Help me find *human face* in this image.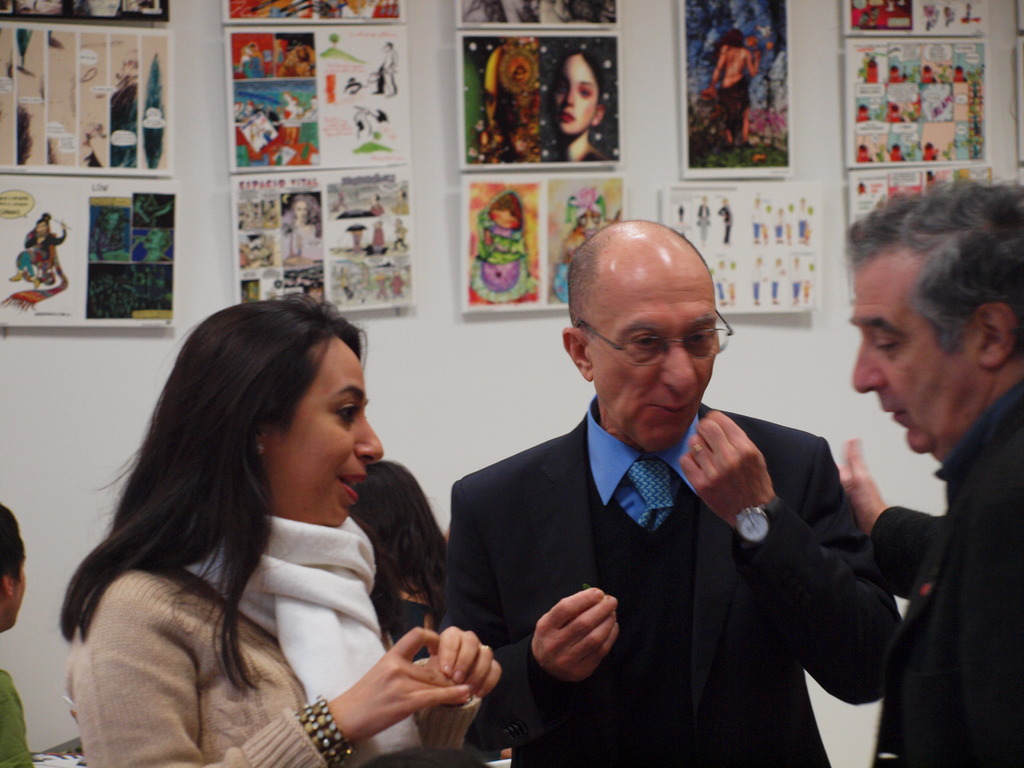
Found it: (12,542,28,628).
